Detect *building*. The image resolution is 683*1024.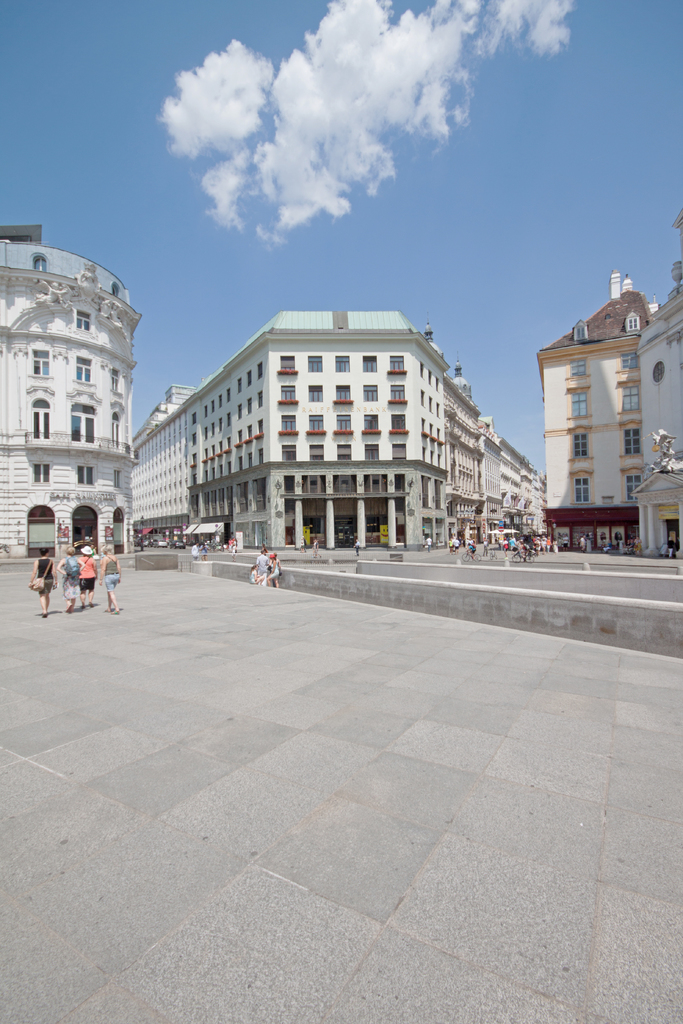
pyautogui.locateOnScreen(132, 307, 538, 554).
